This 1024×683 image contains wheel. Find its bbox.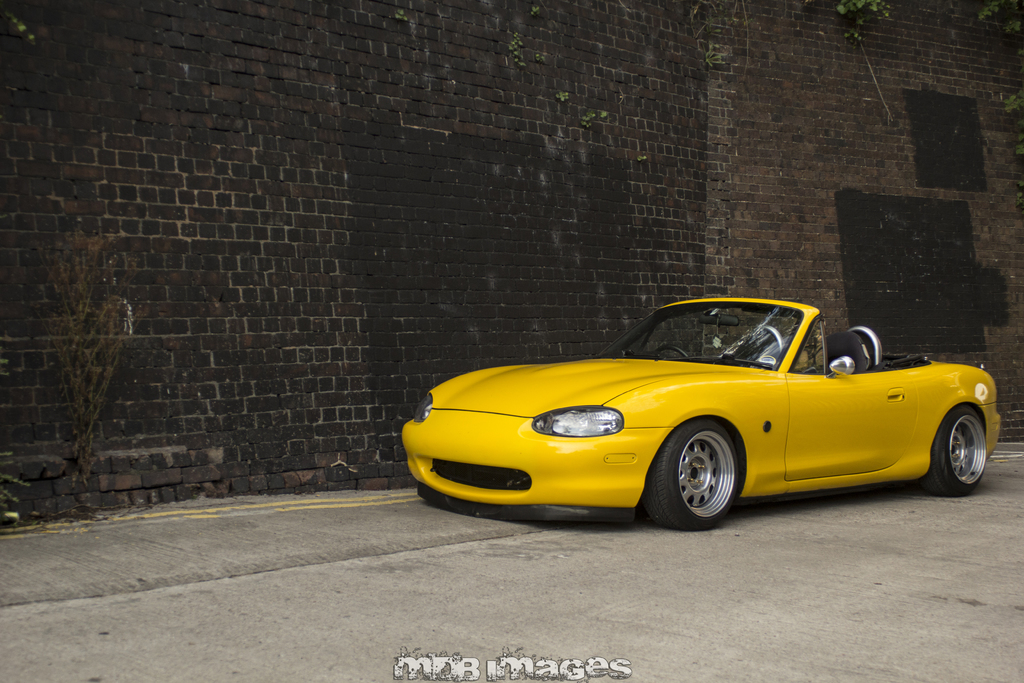
925 404 986 497.
